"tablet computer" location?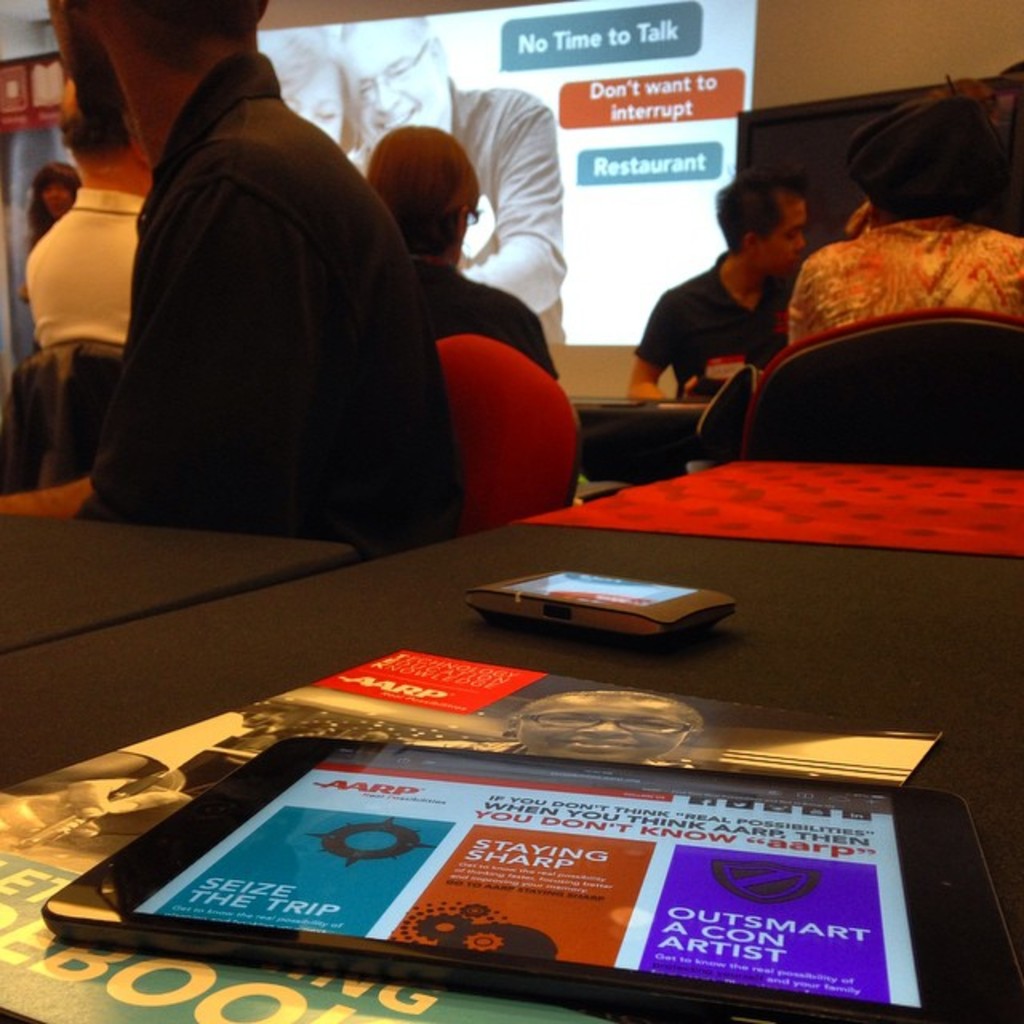
(left=35, top=733, right=1022, bottom=1022)
